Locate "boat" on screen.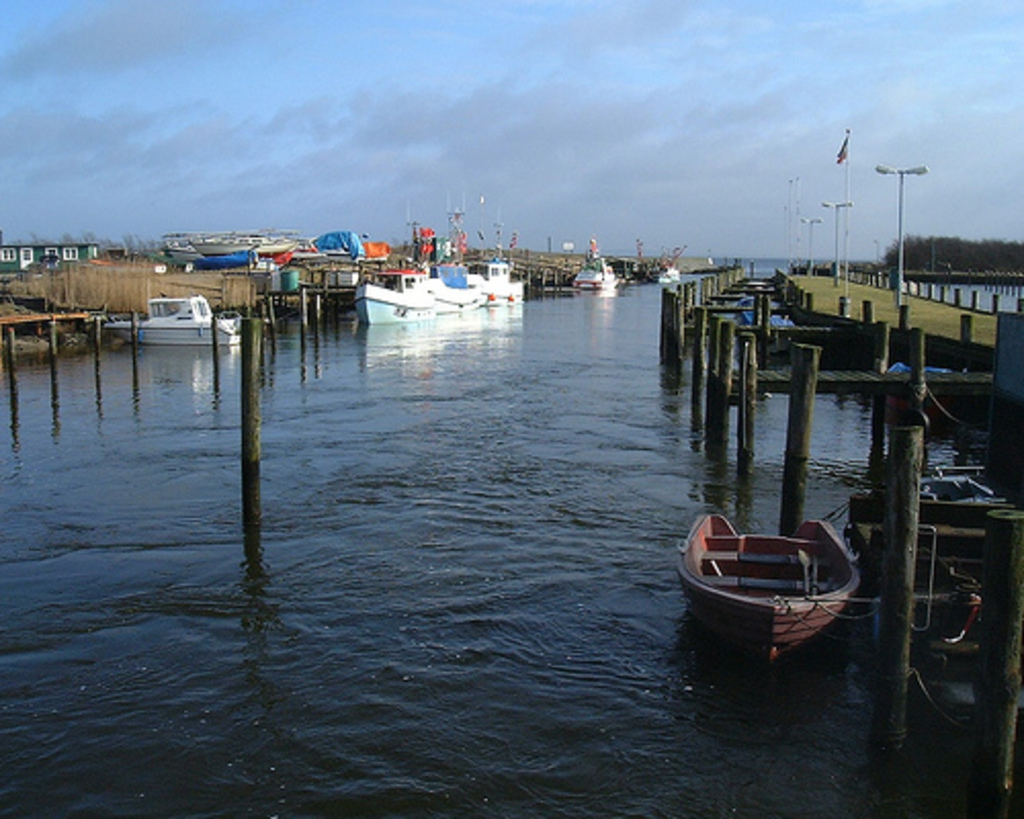
On screen at (x1=569, y1=227, x2=625, y2=287).
